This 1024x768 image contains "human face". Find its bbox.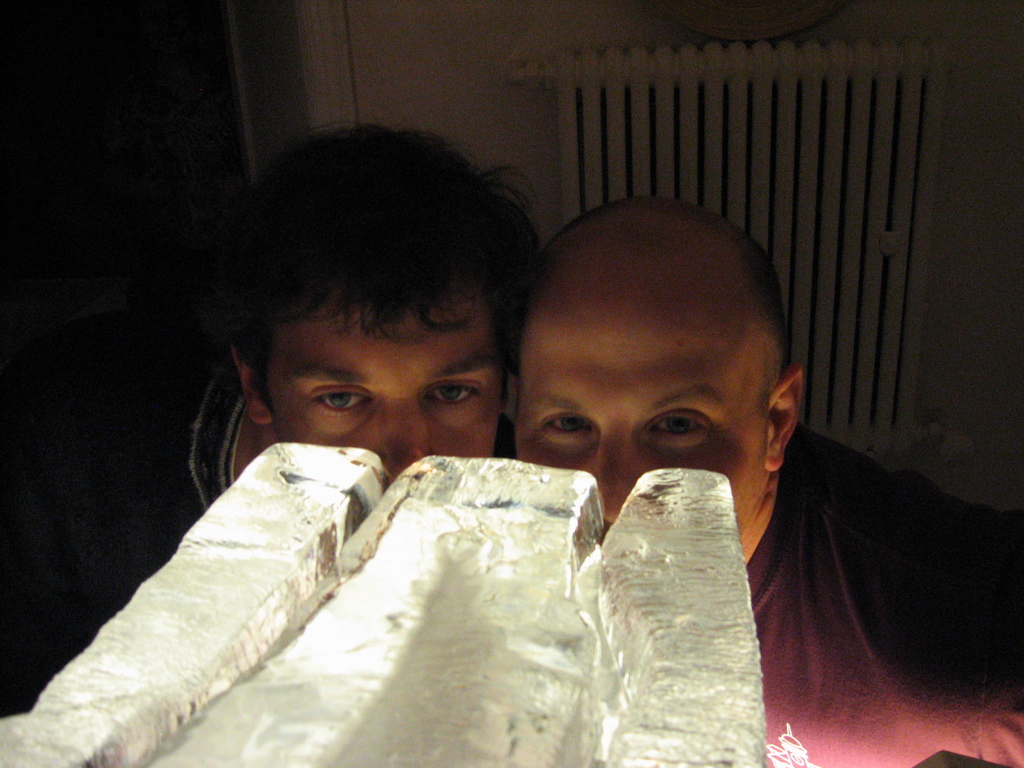
(x1=493, y1=300, x2=775, y2=524).
